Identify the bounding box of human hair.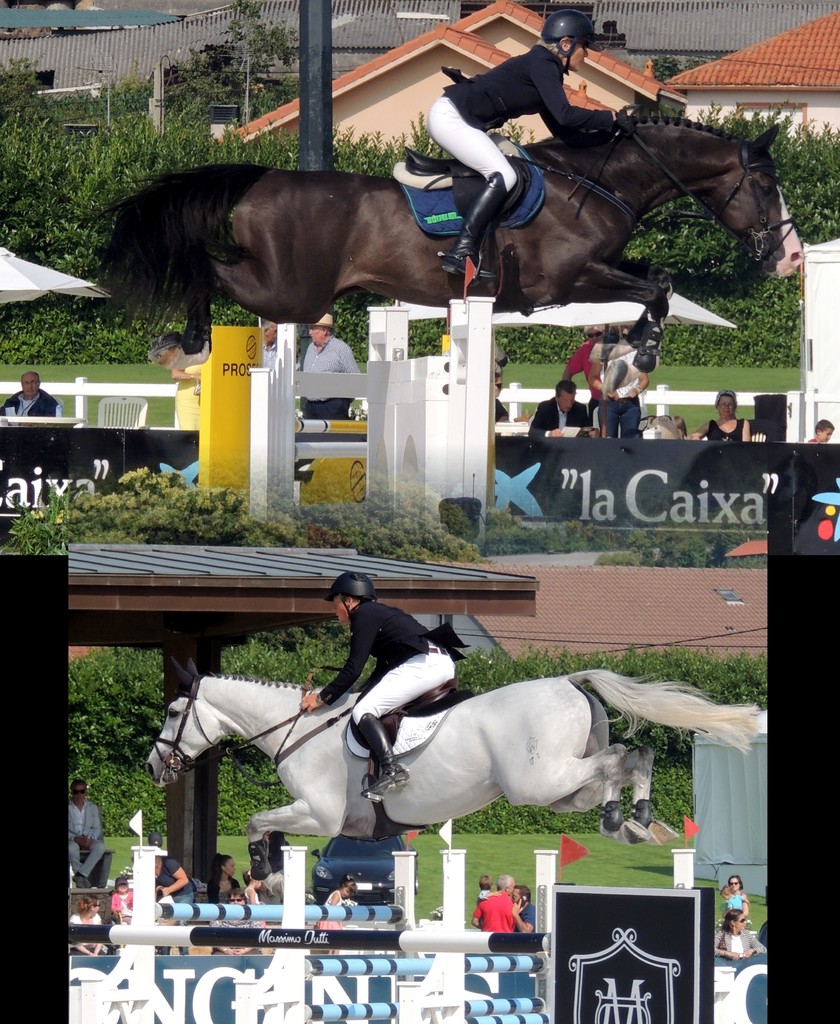
<bbox>720, 884, 732, 899</bbox>.
